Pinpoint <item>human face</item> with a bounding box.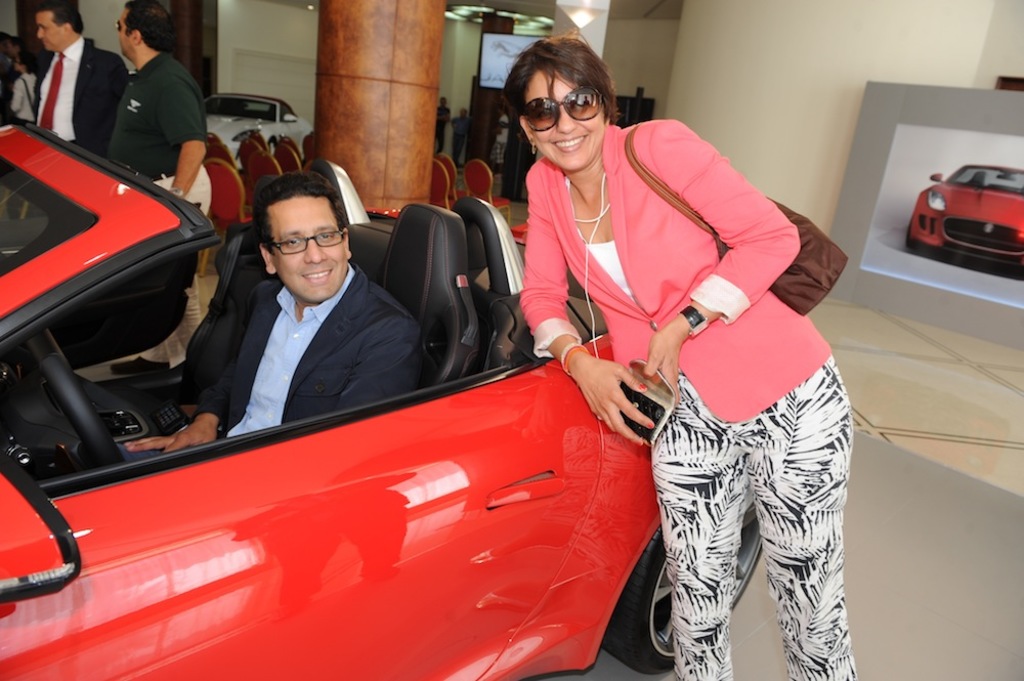
rect(35, 10, 57, 51).
